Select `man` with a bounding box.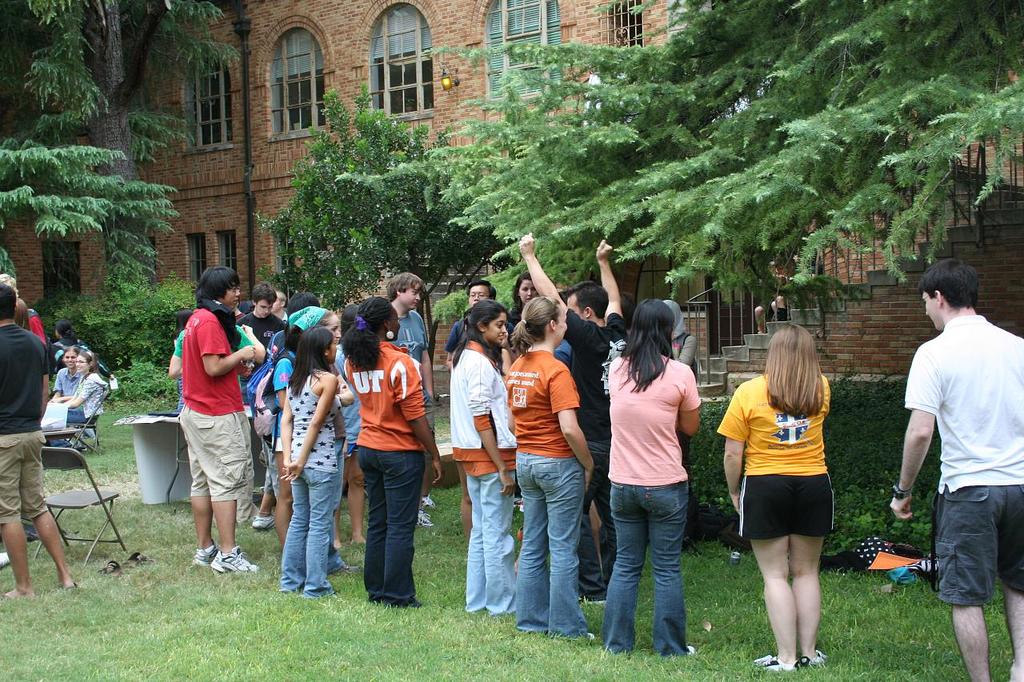
[177,257,265,571].
